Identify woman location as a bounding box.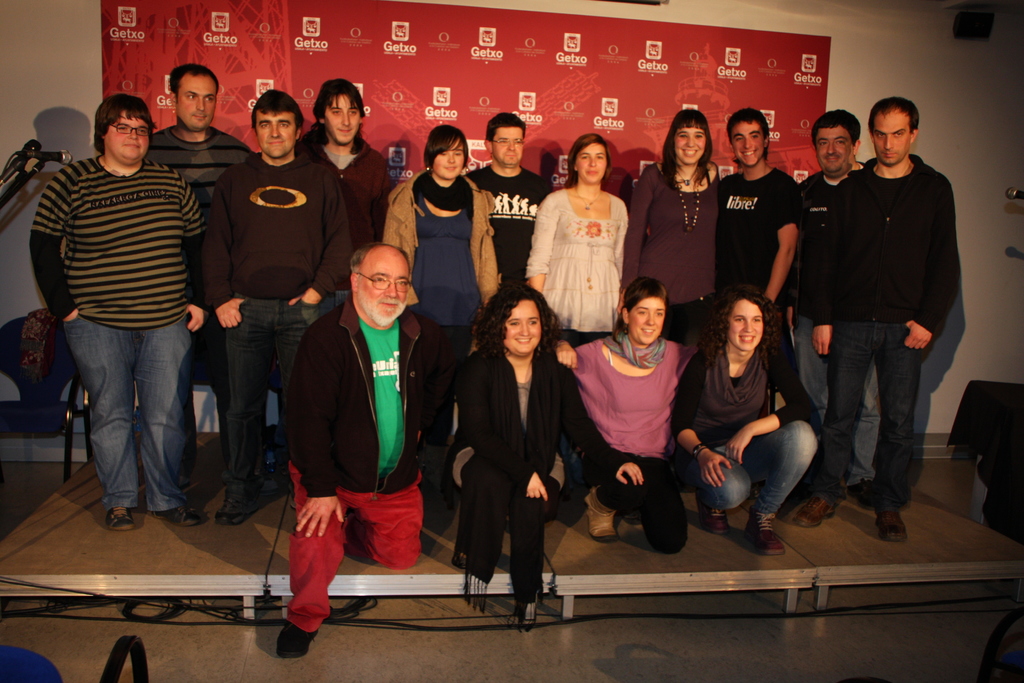
450:285:646:630.
